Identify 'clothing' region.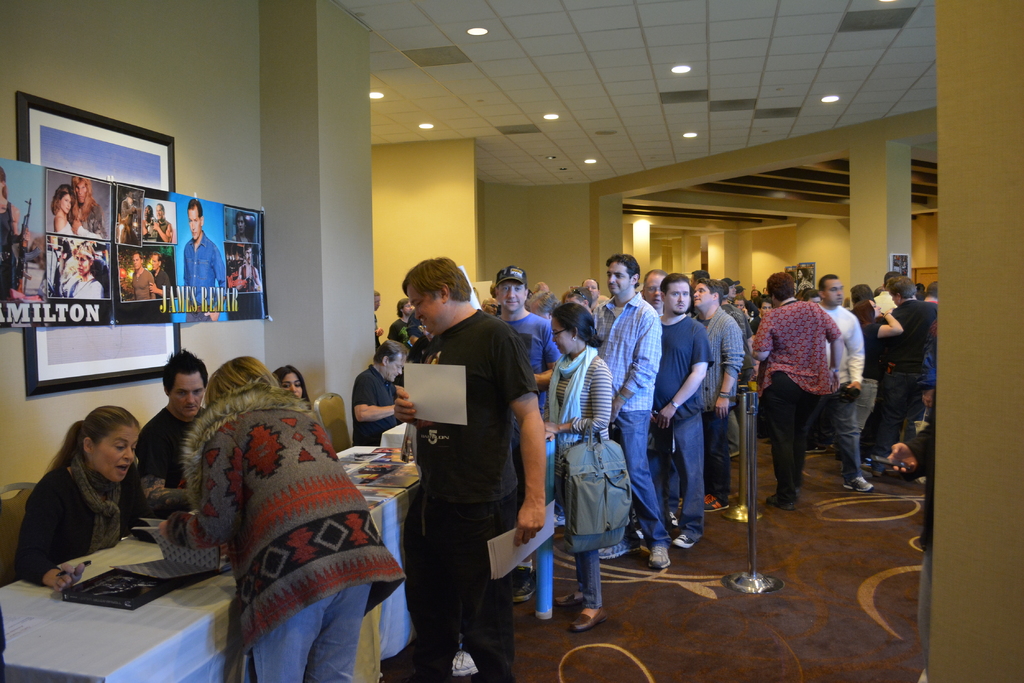
Region: bbox=[133, 402, 214, 524].
